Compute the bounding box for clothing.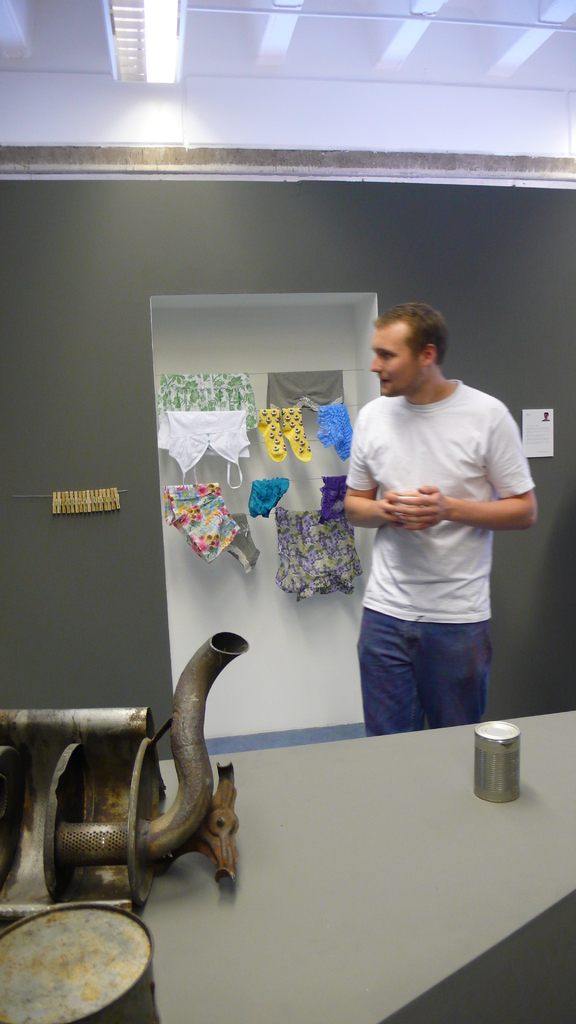
crop(342, 340, 515, 732).
